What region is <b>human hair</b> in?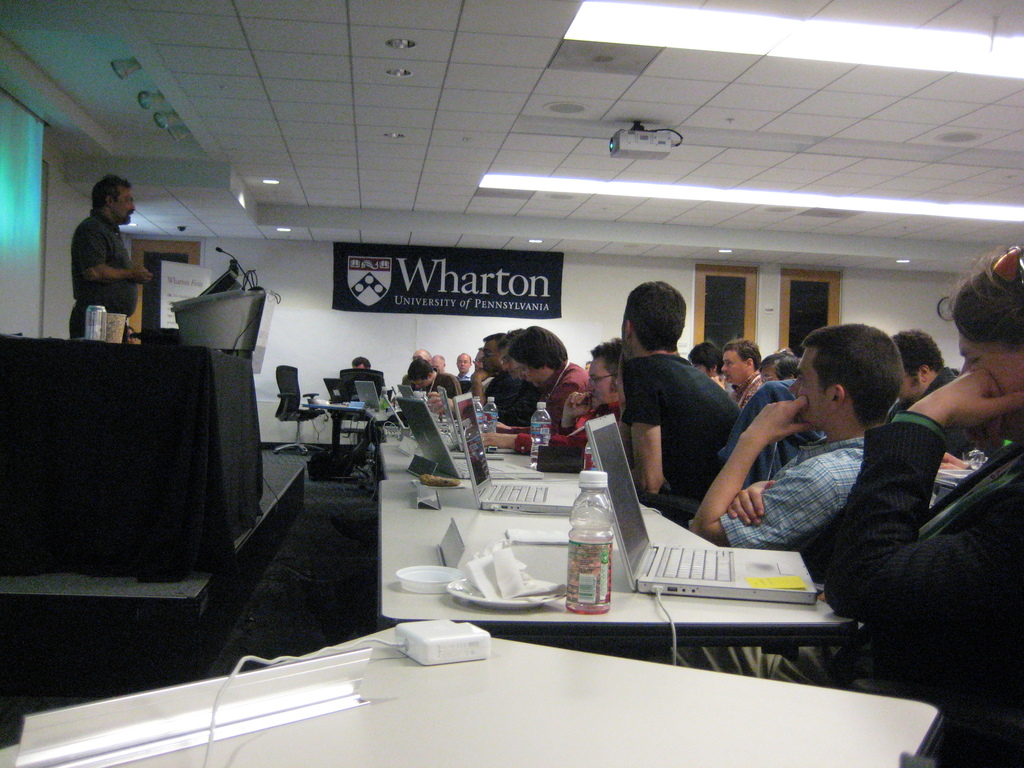
<box>892,326,947,385</box>.
